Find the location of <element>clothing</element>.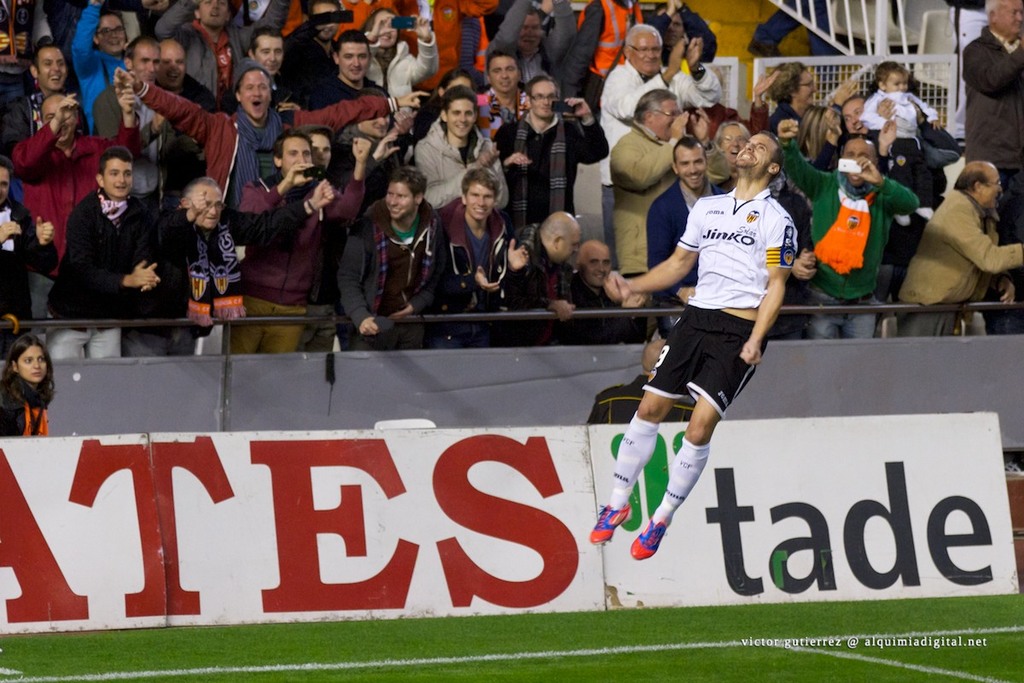
Location: box(573, 272, 613, 308).
